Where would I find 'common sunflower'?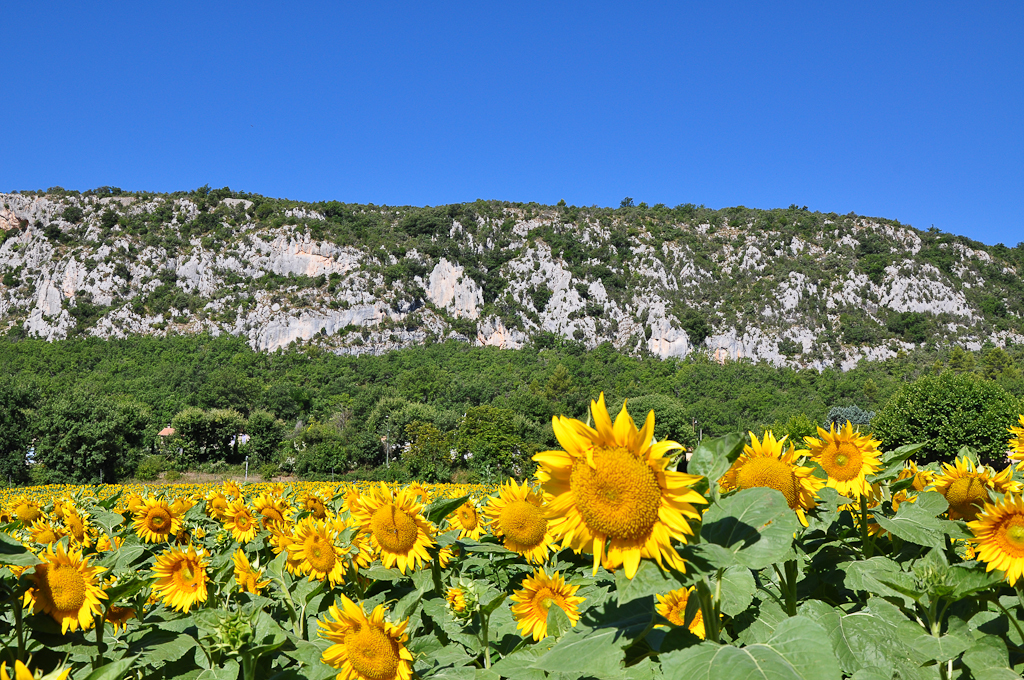
At x1=30, y1=517, x2=70, y2=551.
